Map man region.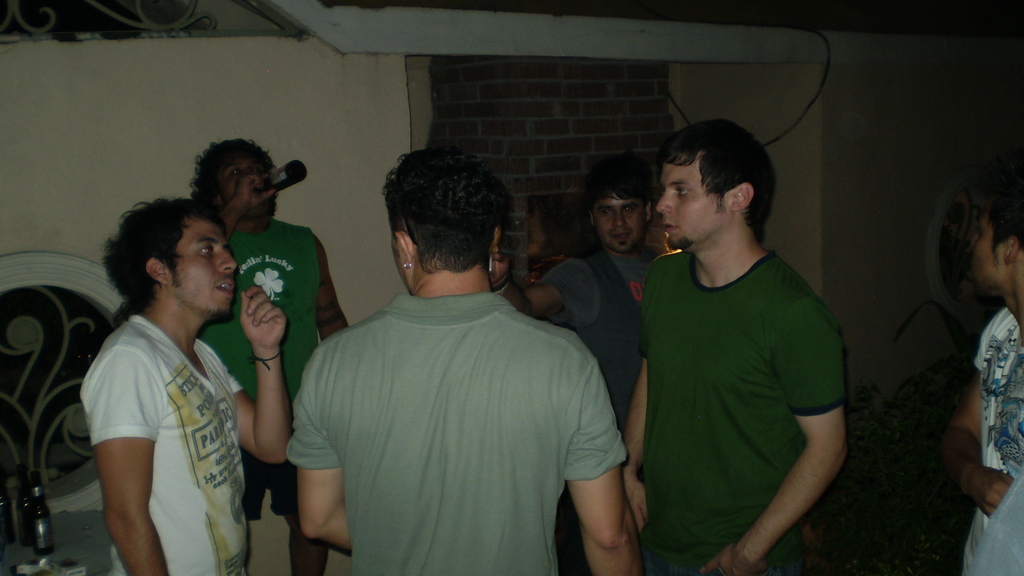
Mapped to (left=612, top=113, right=864, bottom=565).
